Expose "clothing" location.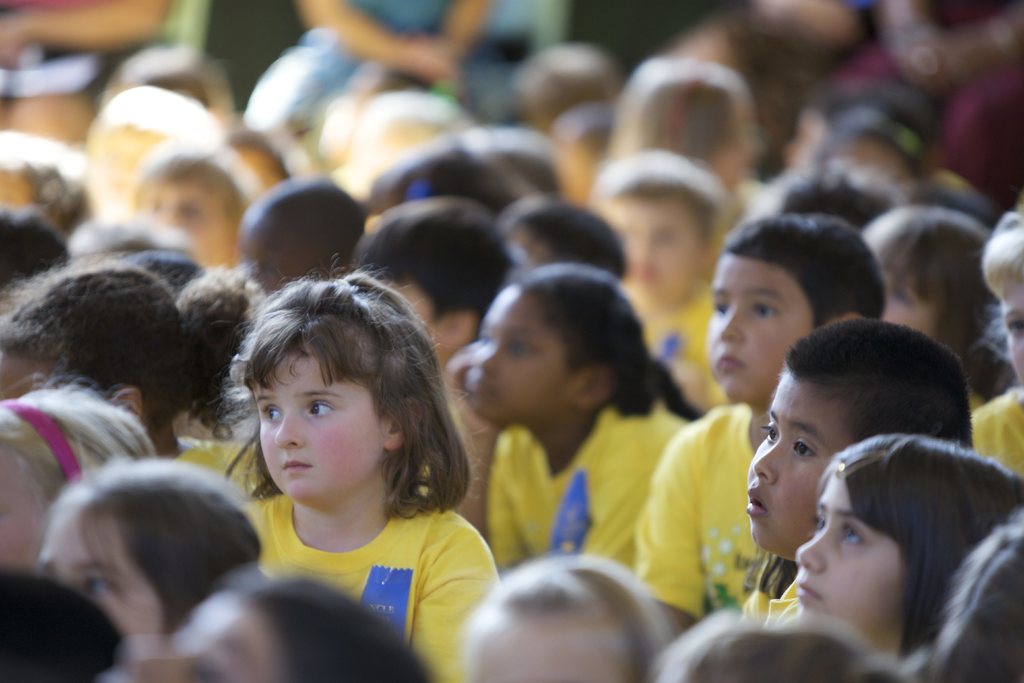
Exposed at (x1=172, y1=431, x2=263, y2=502).
